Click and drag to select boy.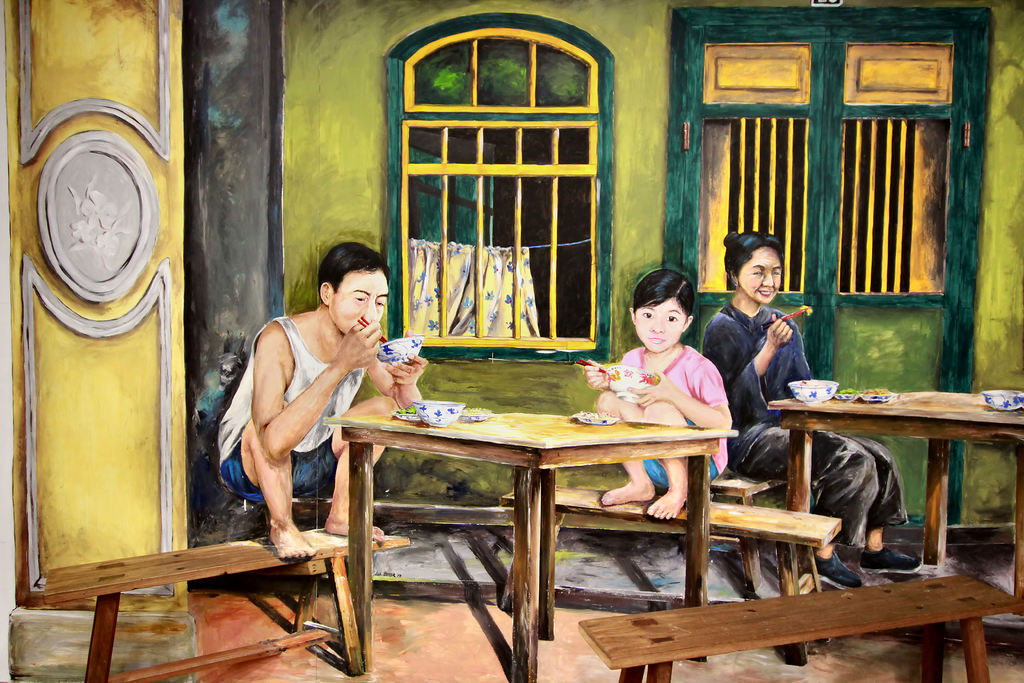
Selection: (216, 241, 428, 556).
